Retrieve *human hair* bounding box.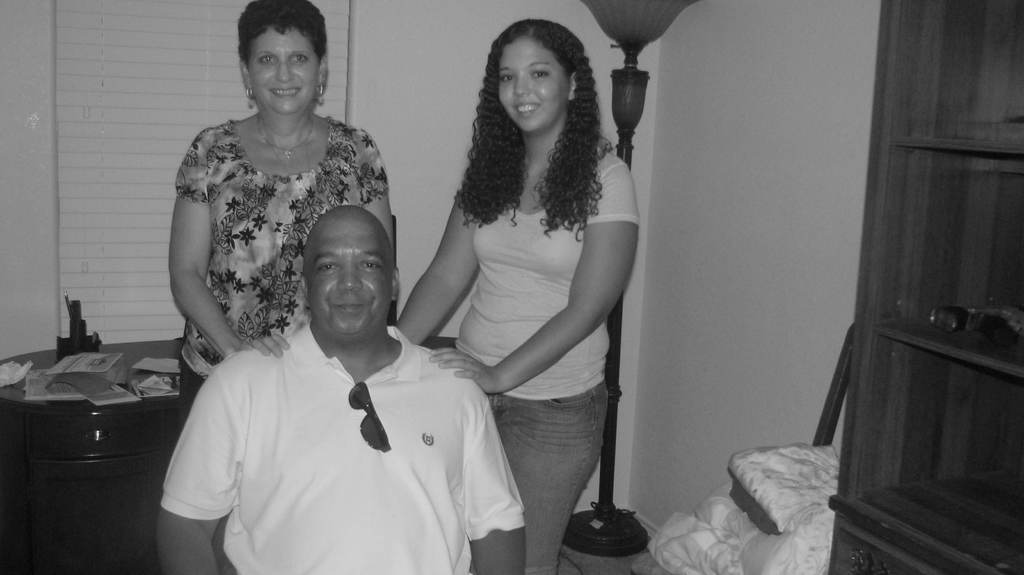
Bounding box: <region>450, 12, 601, 241</region>.
